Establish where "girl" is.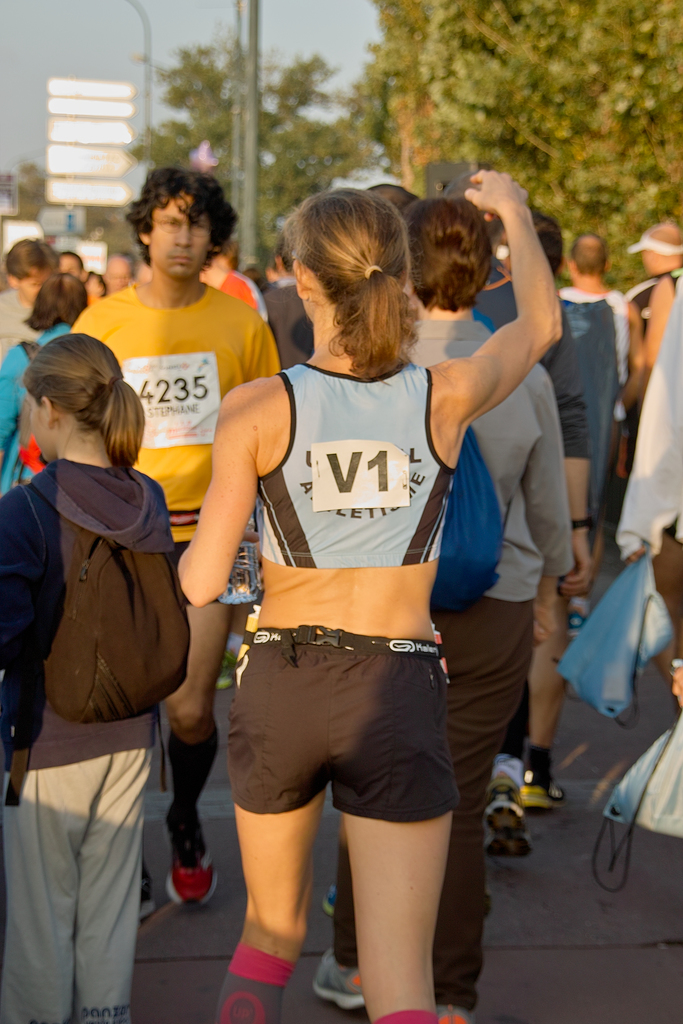
Established at detection(0, 330, 189, 1023).
